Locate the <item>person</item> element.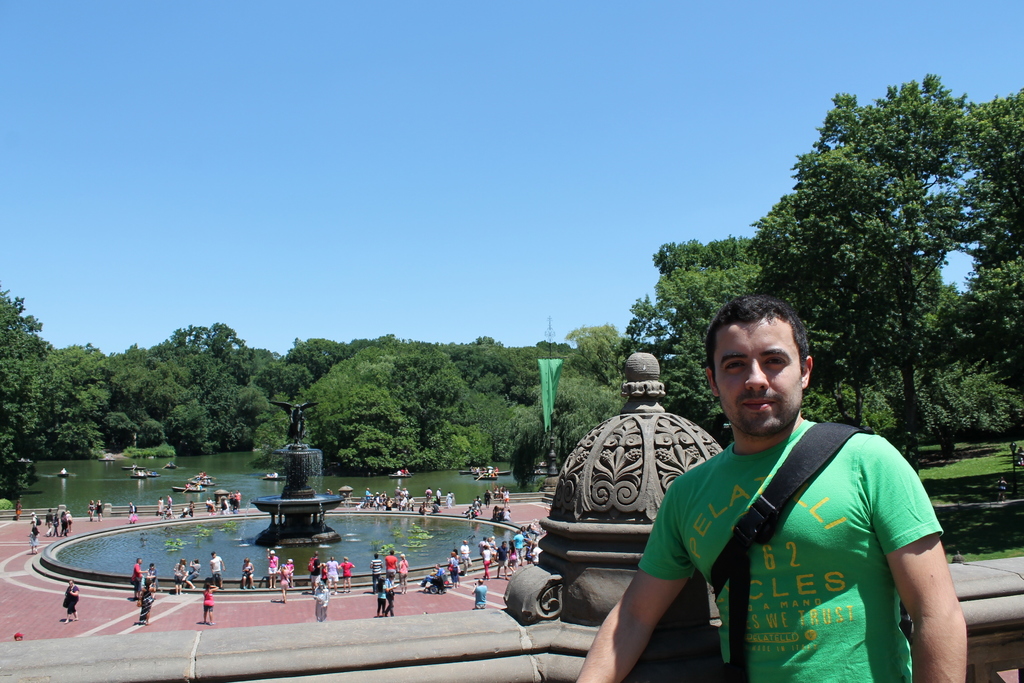
Element bbox: [x1=572, y1=290, x2=965, y2=682].
